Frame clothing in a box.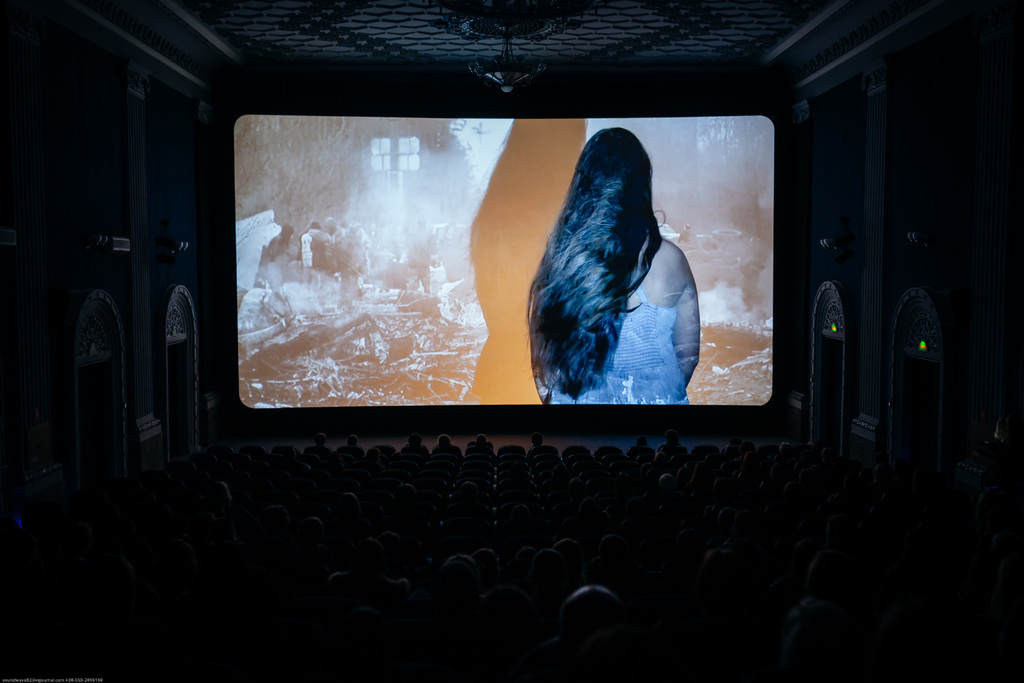
l=541, t=239, r=700, b=400.
